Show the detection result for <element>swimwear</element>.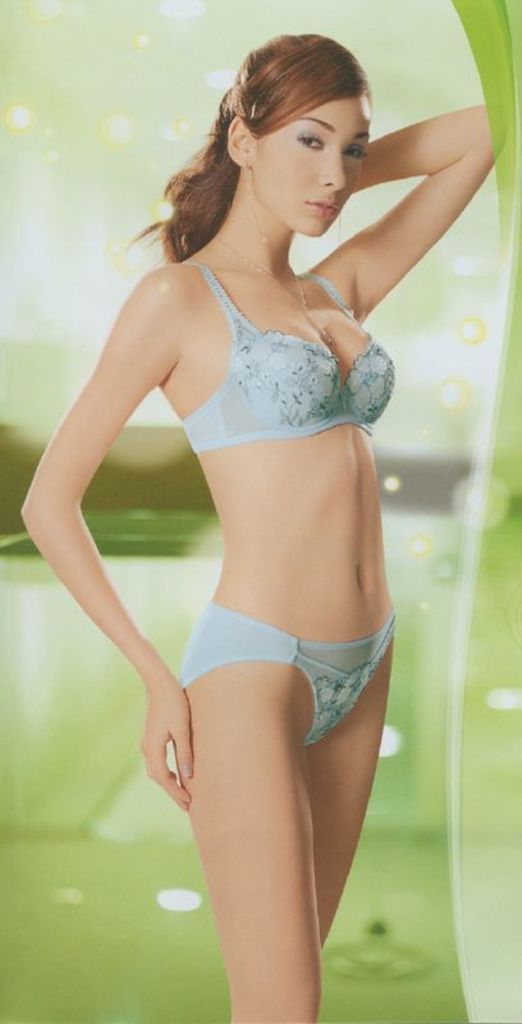
BBox(177, 265, 402, 440).
